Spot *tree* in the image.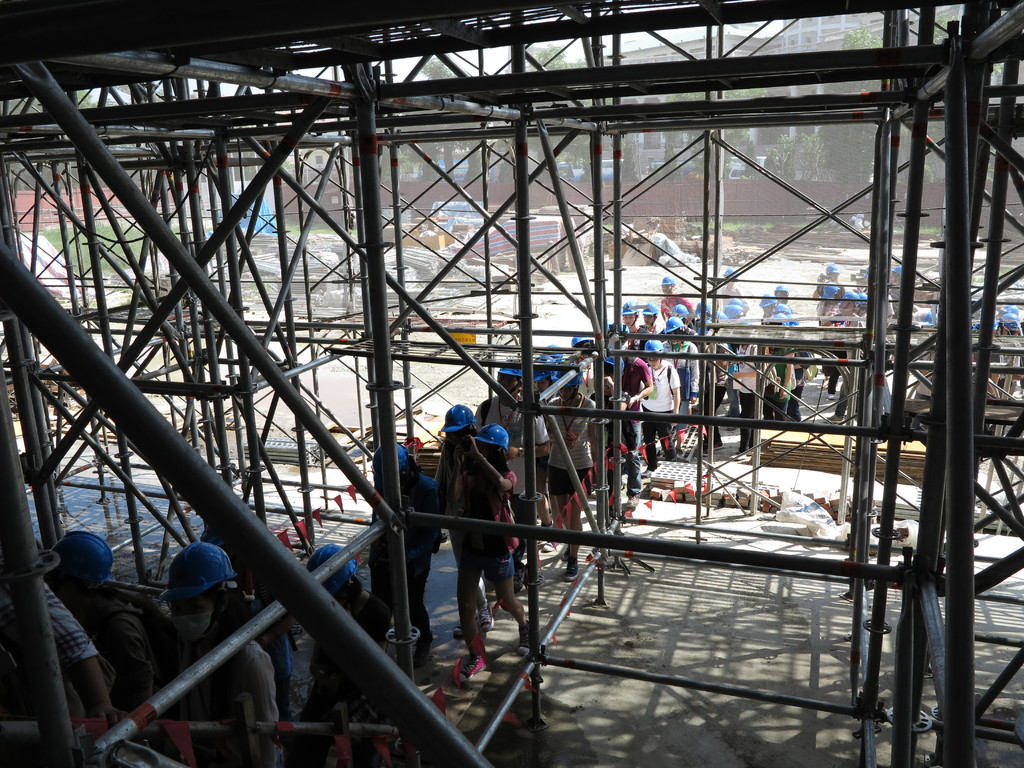
*tree* found at {"x1": 620, "y1": 129, "x2": 641, "y2": 182}.
